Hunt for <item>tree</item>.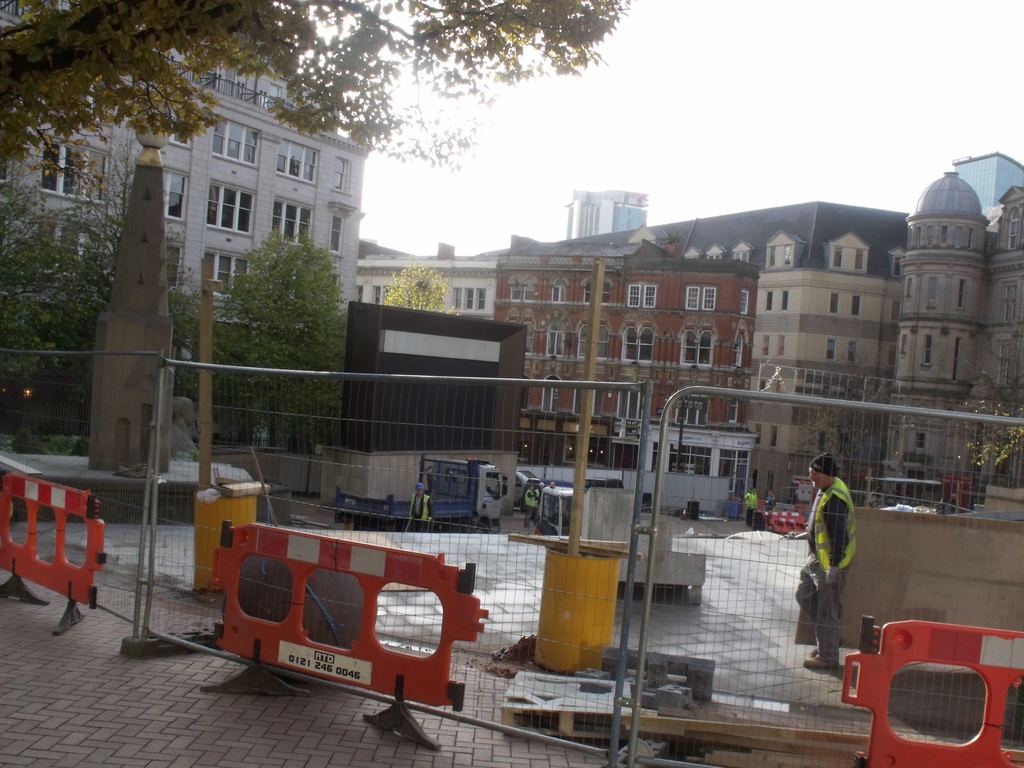
Hunted down at 1/0/633/179.
